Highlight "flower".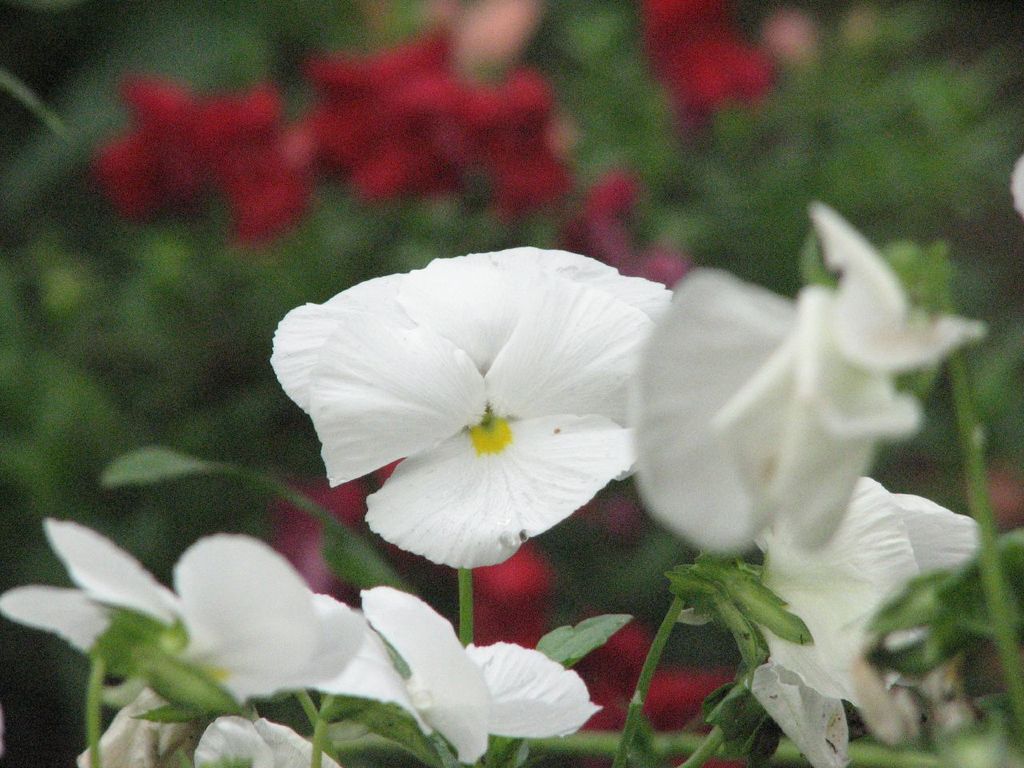
Highlighted region: 358, 582, 602, 766.
